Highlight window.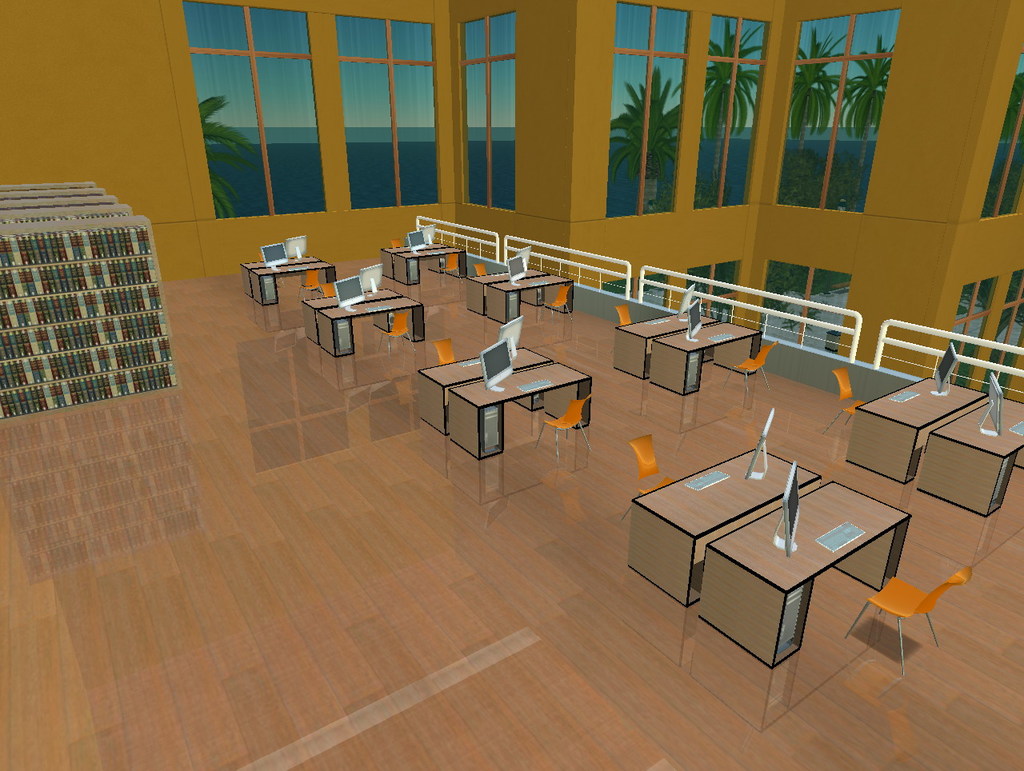
Highlighted region: [x1=759, y1=261, x2=852, y2=354].
